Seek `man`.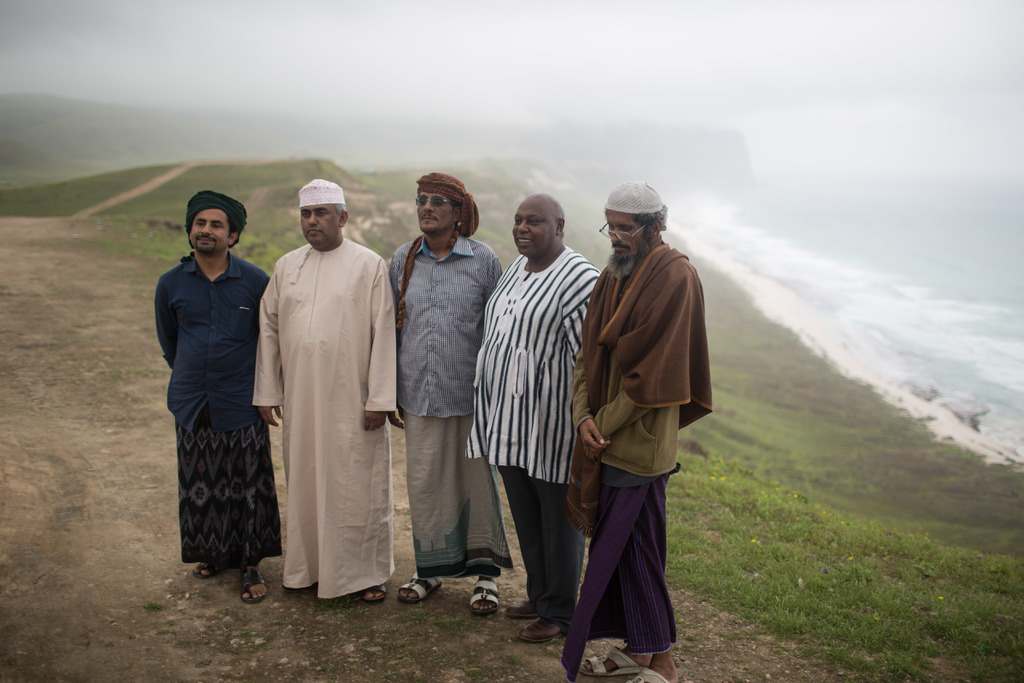
x1=552 y1=174 x2=712 y2=682.
